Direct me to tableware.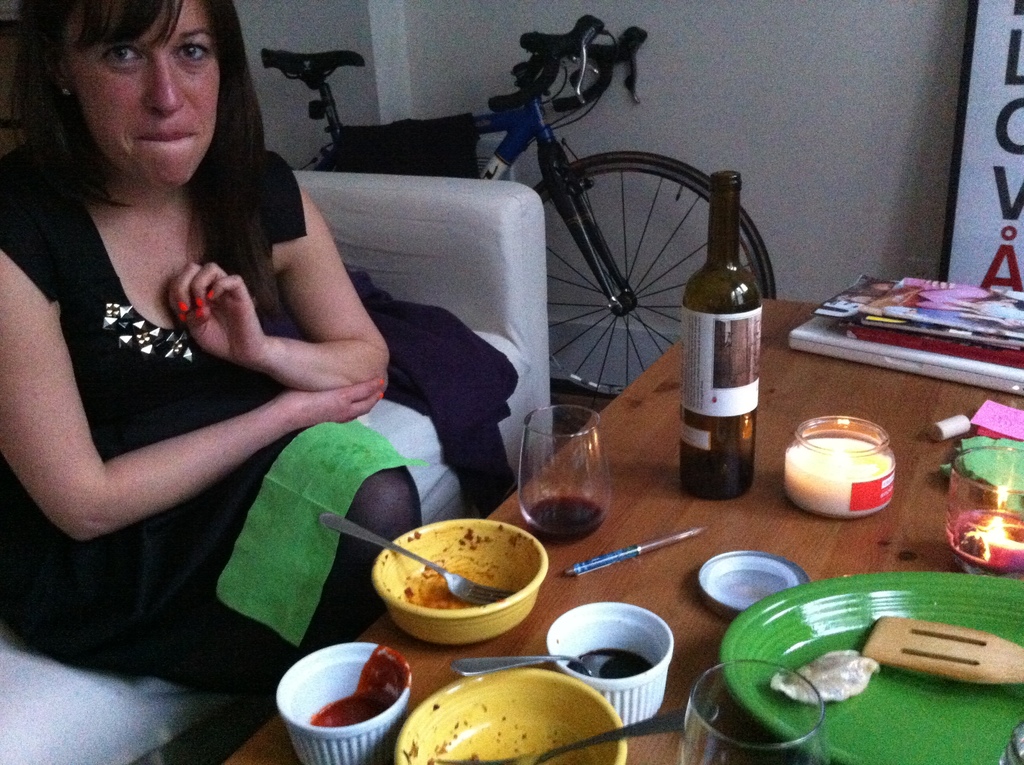
Direction: box(275, 639, 410, 764).
